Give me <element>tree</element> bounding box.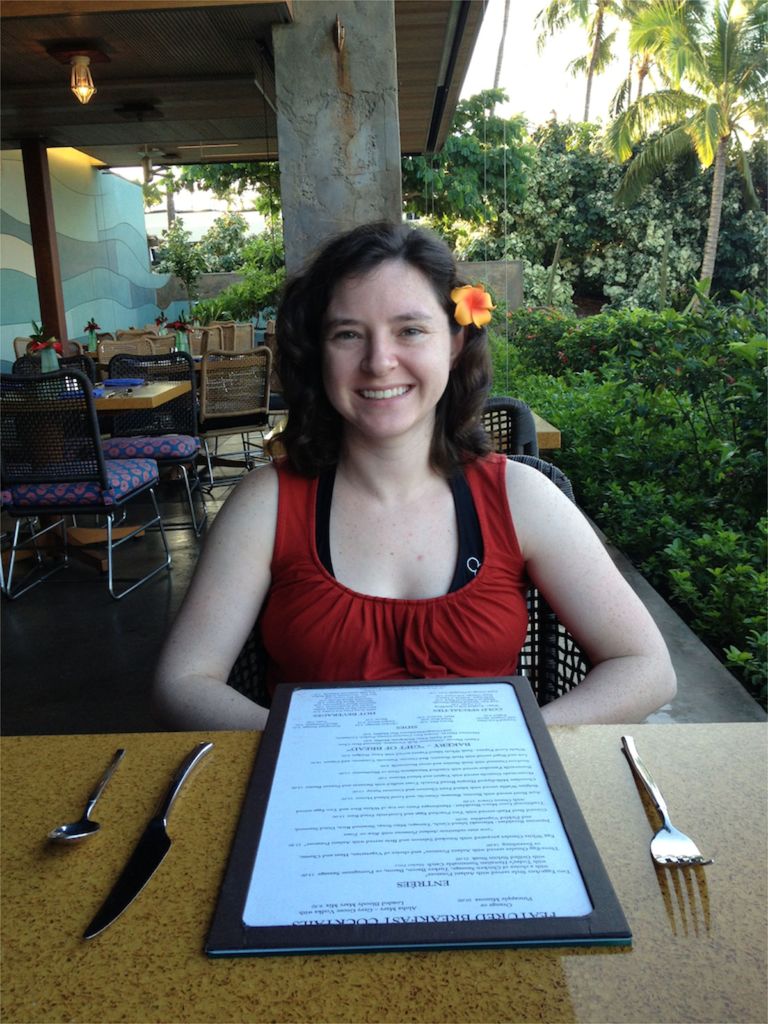
[x1=600, y1=0, x2=767, y2=314].
